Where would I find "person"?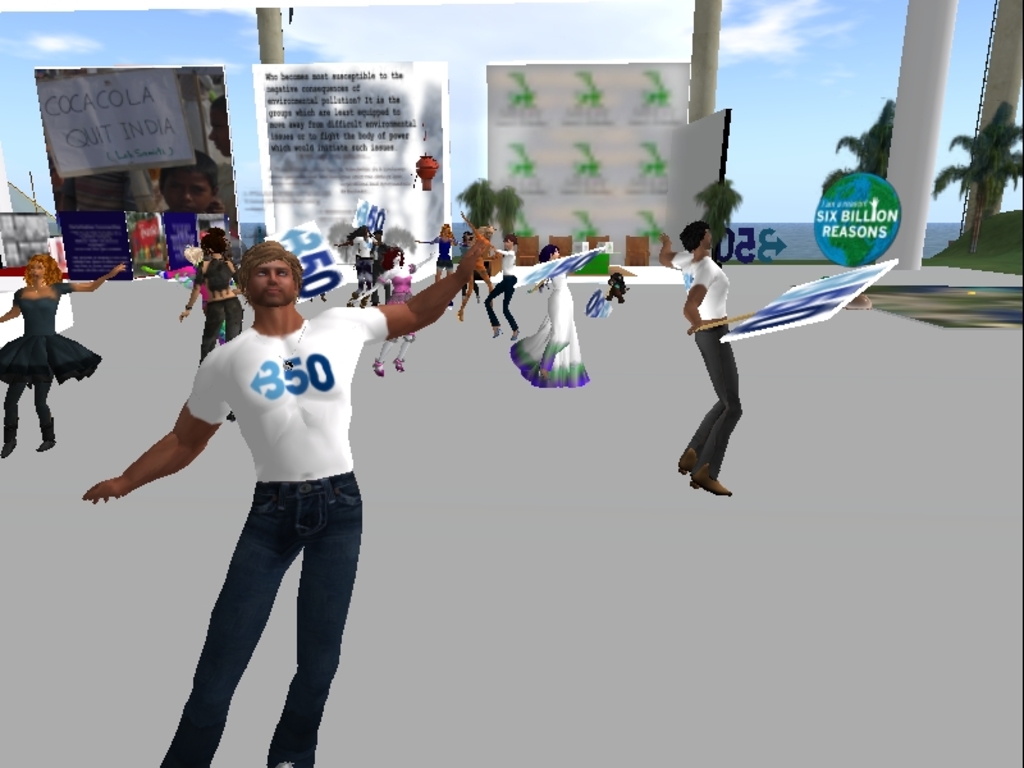
At [x1=348, y1=244, x2=416, y2=372].
